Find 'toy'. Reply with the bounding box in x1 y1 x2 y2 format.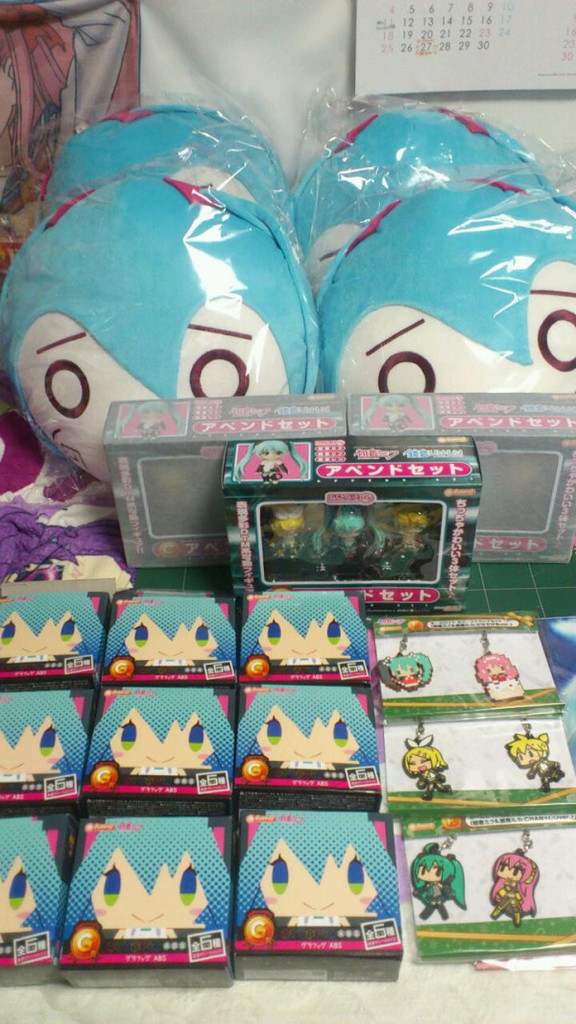
0 102 322 483.
